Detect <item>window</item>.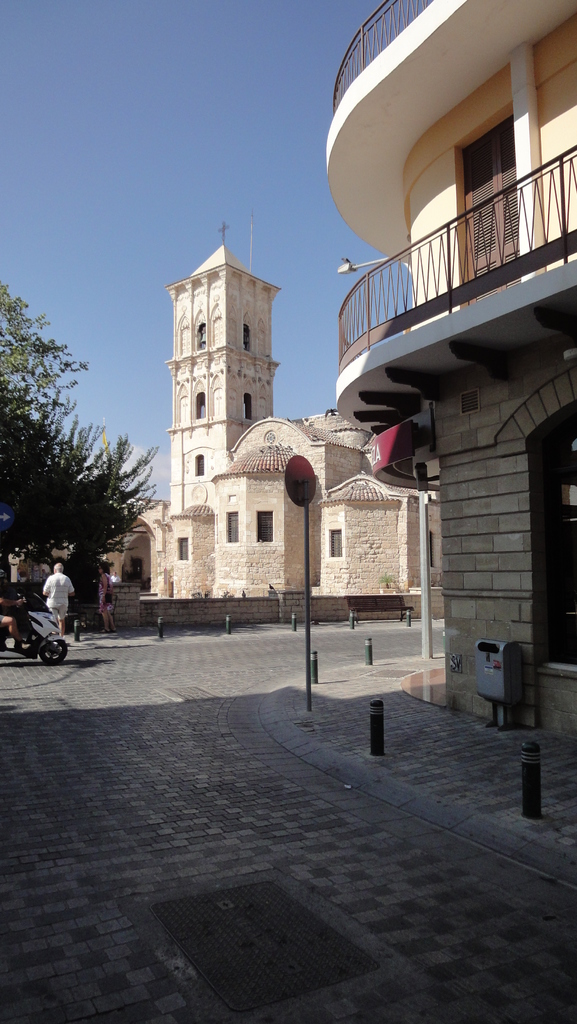
Detected at bbox=[245, 392, 257, 420].
